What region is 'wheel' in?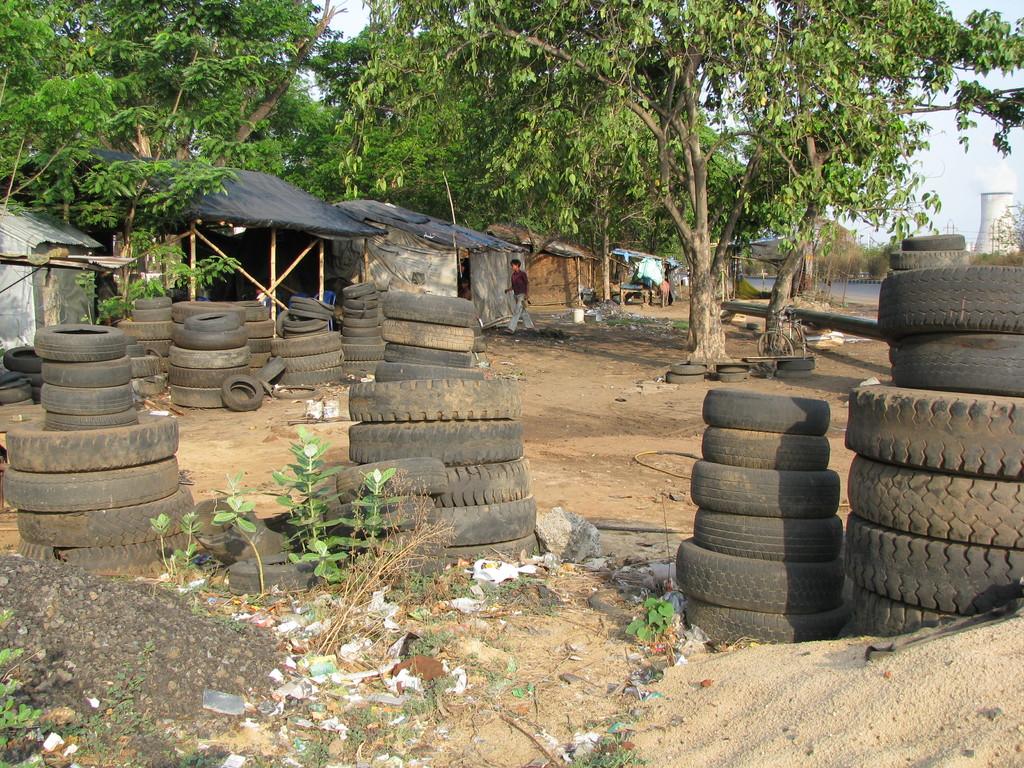
<region>231, 554, 334, 596</region>.
